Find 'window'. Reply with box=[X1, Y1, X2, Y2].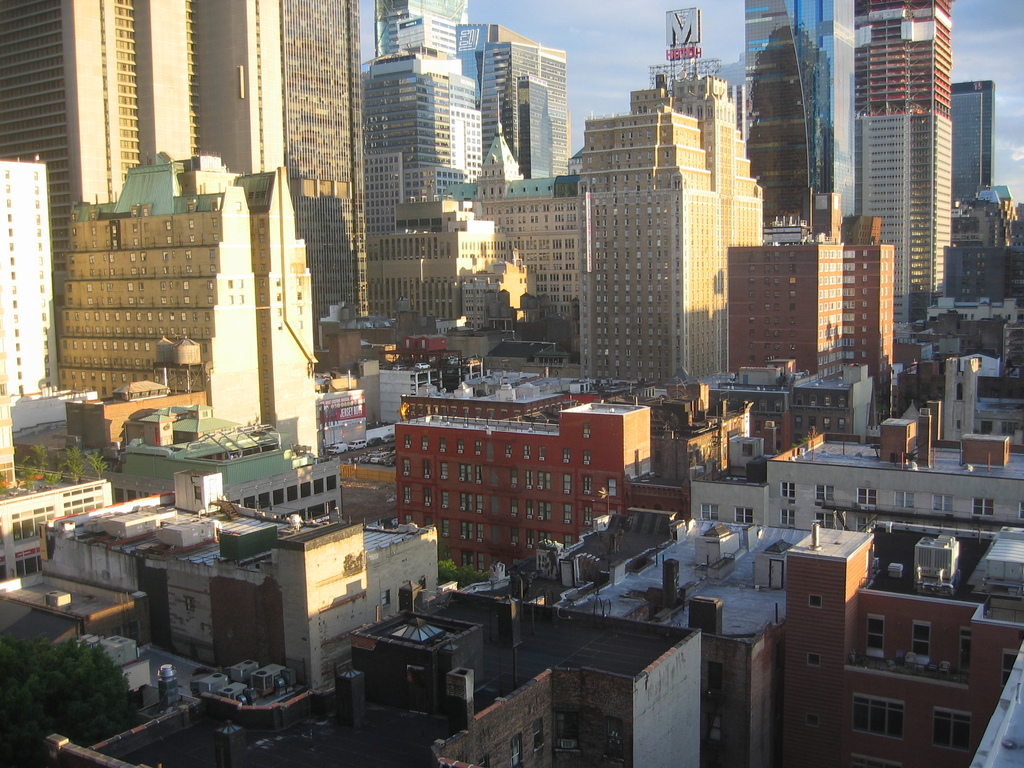
box=[504, 445, 514, 459].
